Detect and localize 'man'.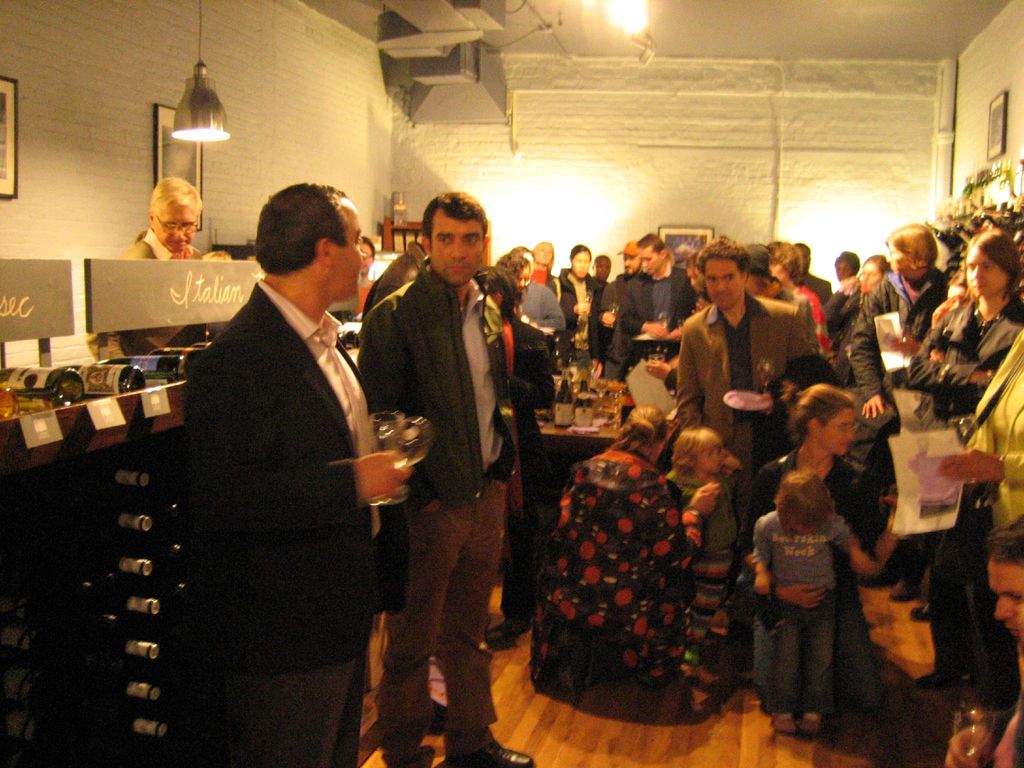
Localized at 673:233:820:549.
